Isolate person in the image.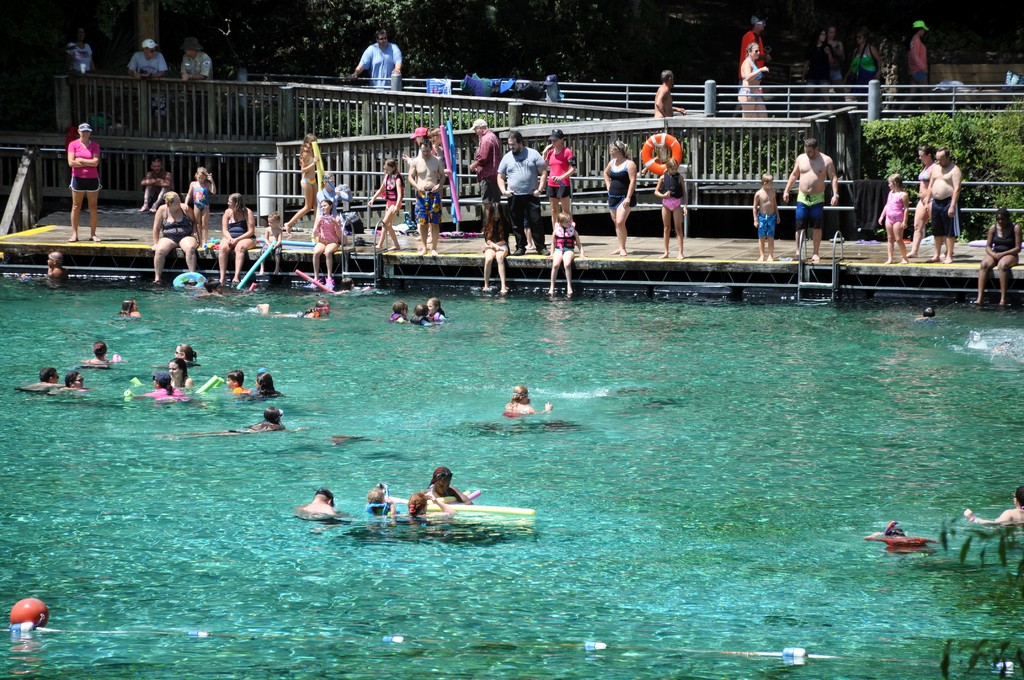
Isolated region: bbox(171, 340, 200, 370).
